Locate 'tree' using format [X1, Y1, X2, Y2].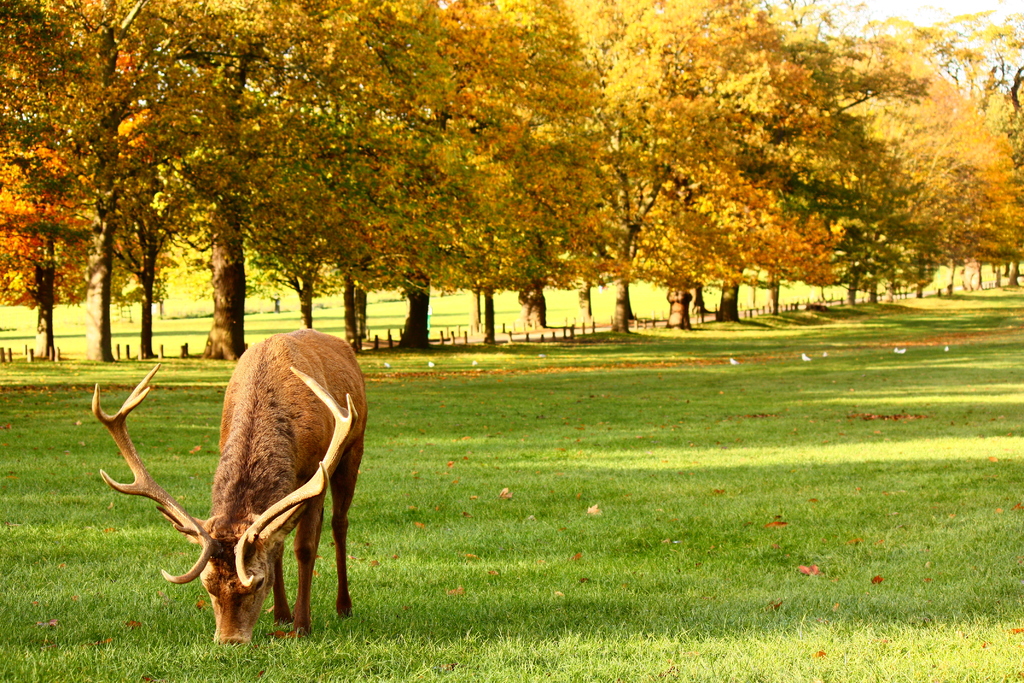
[558, 0, 617, 330].
